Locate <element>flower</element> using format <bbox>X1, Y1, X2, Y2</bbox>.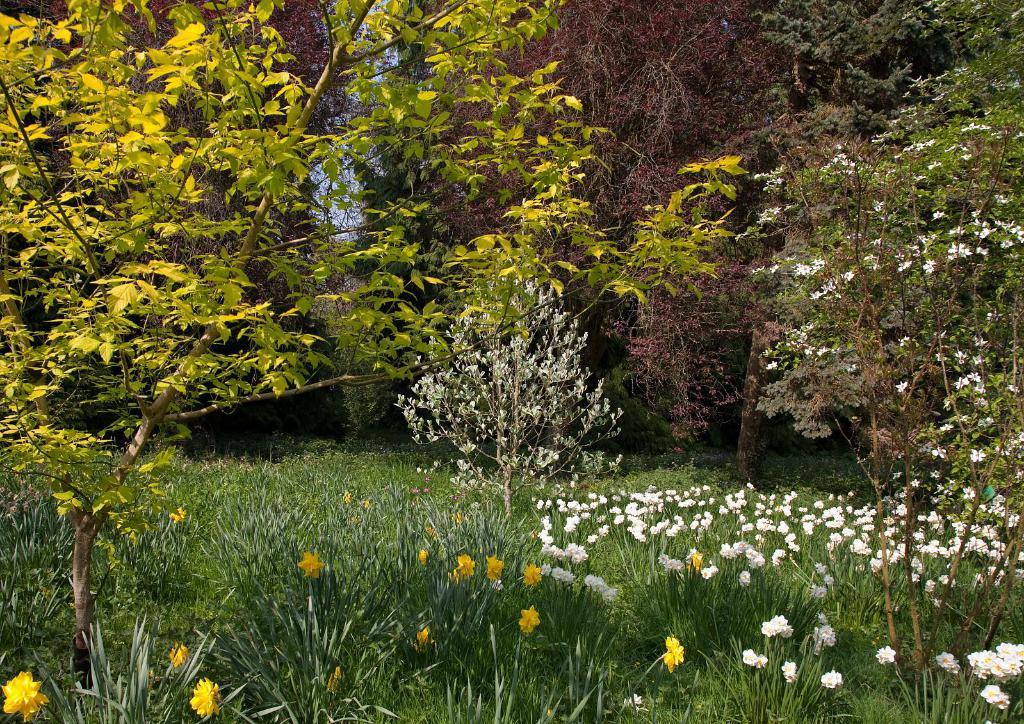
<bbox>741, 570, 752, 584</bbox>.
